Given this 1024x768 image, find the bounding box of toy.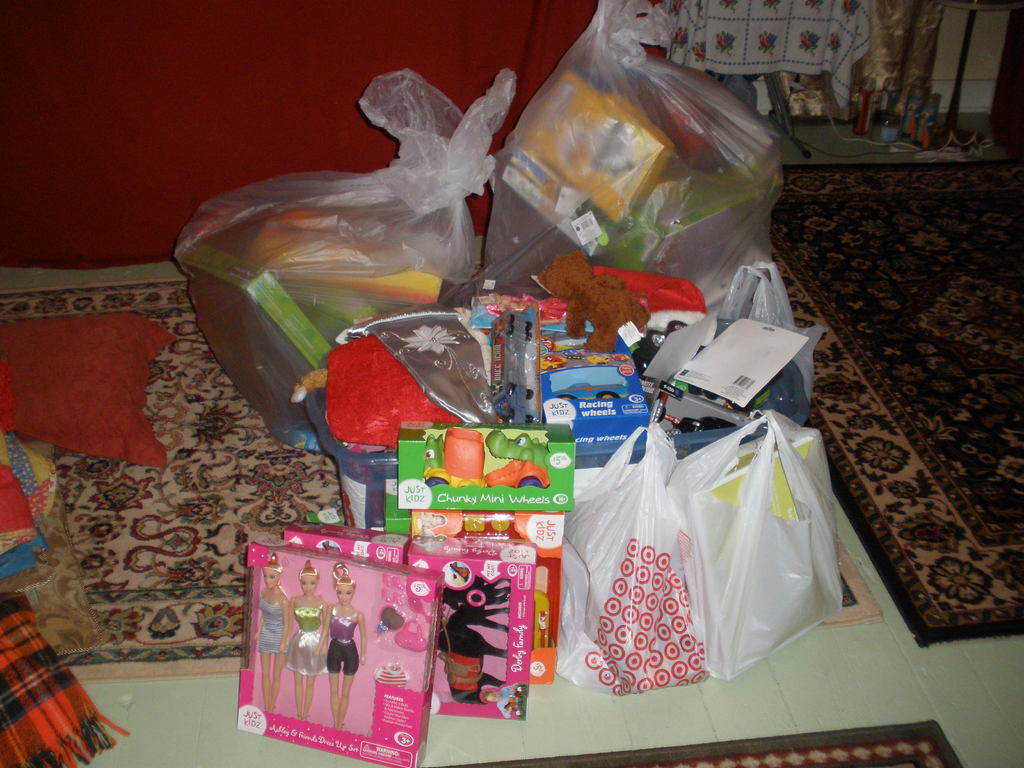
rect(438, 573, 519, 708).
